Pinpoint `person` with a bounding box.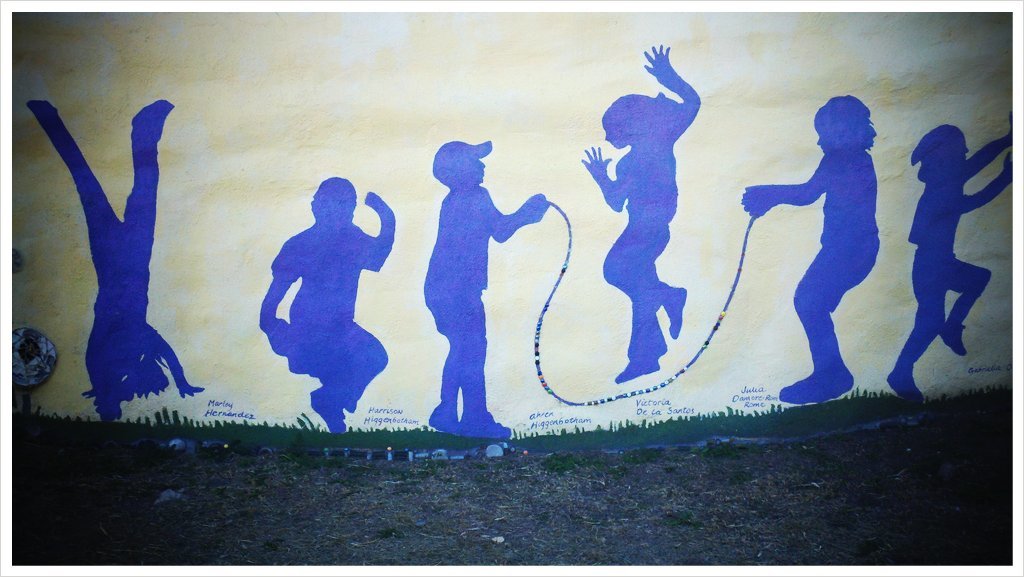
pyautogui.locateOnScreen(411, 109, 548, 457).
